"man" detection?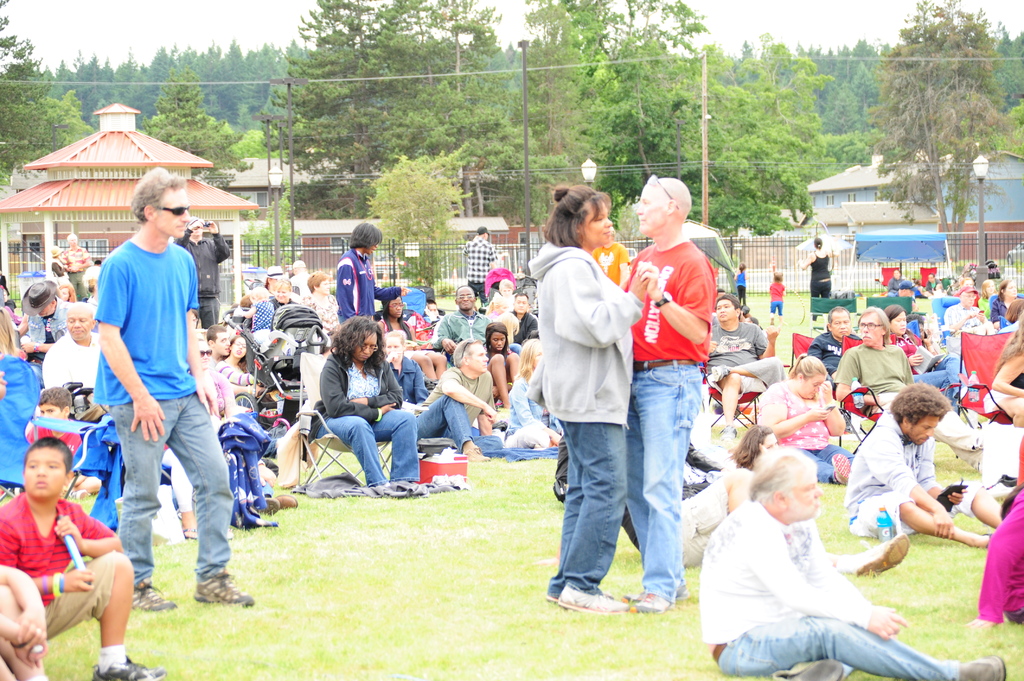
(left=42, top=302, right=101, bottom=391)
